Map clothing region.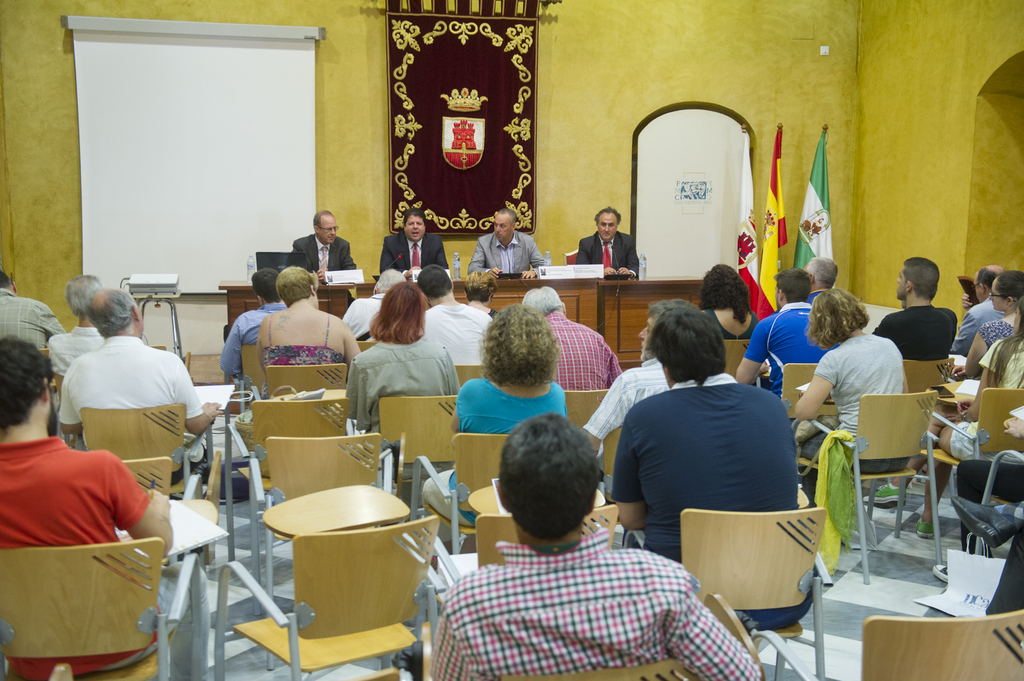
Mapped to <bbox>965, 288, 1000, 351</bbox>.
